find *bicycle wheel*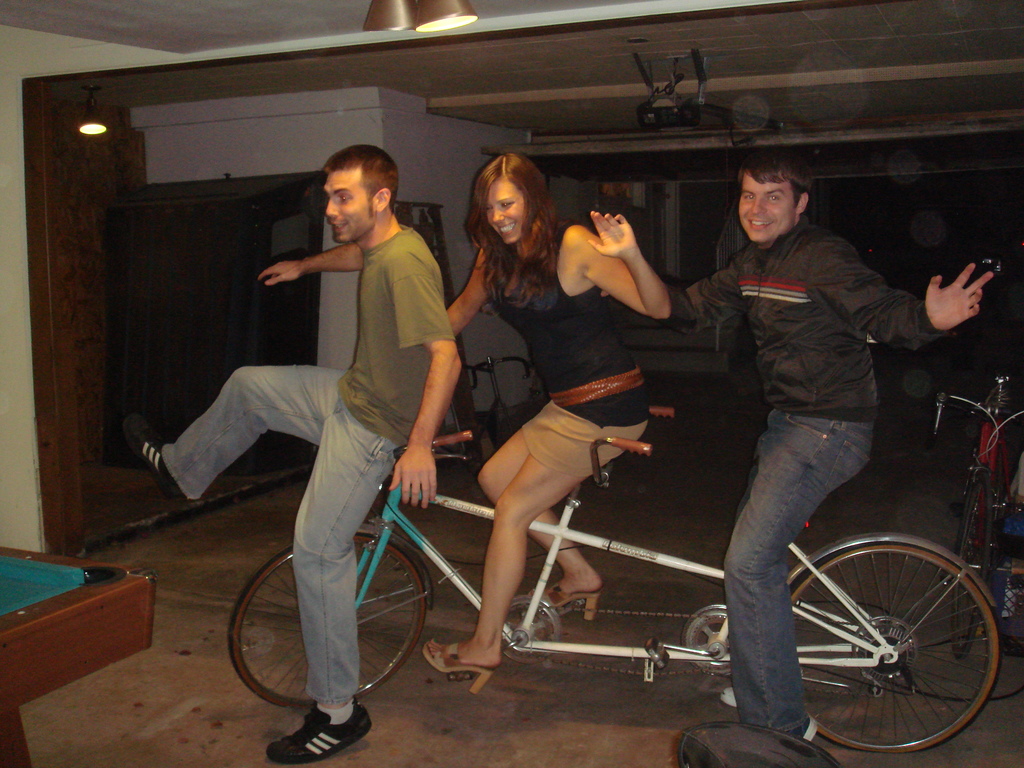
[left=224, top=519, right=433, bottom=717]
